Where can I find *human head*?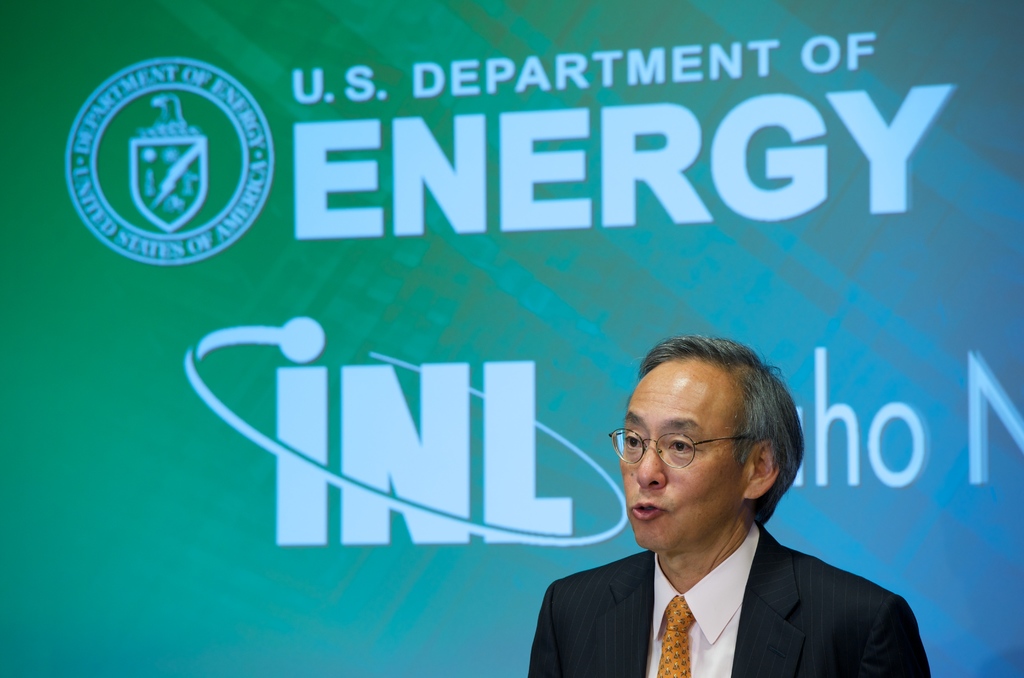
You can find it at (605, 347, 795, 557).
